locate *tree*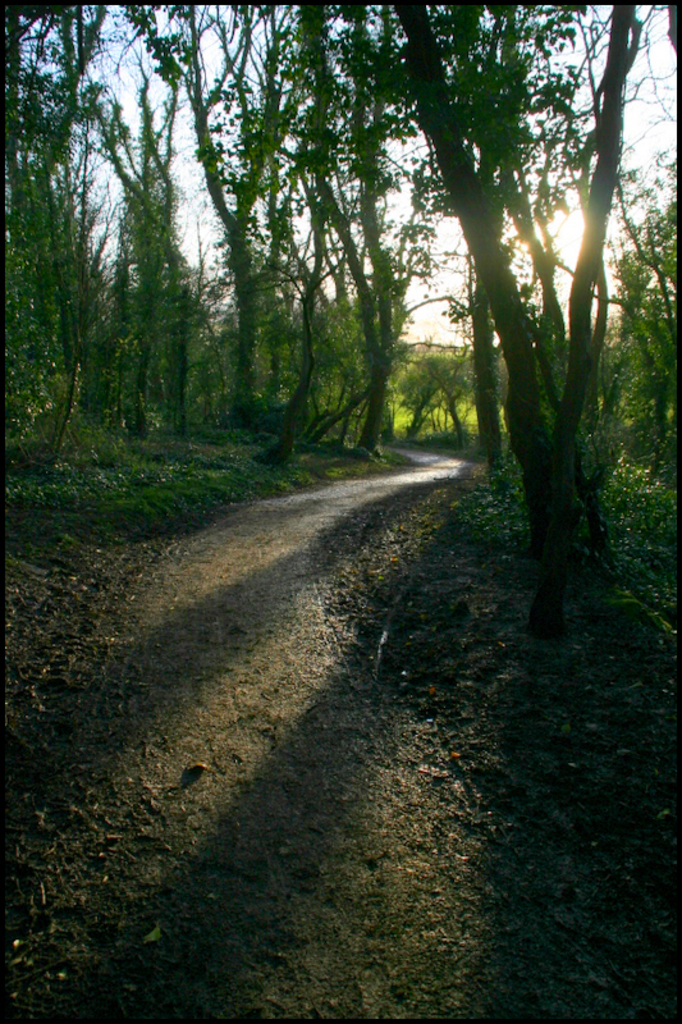
region(440, 0, 553, 472)
